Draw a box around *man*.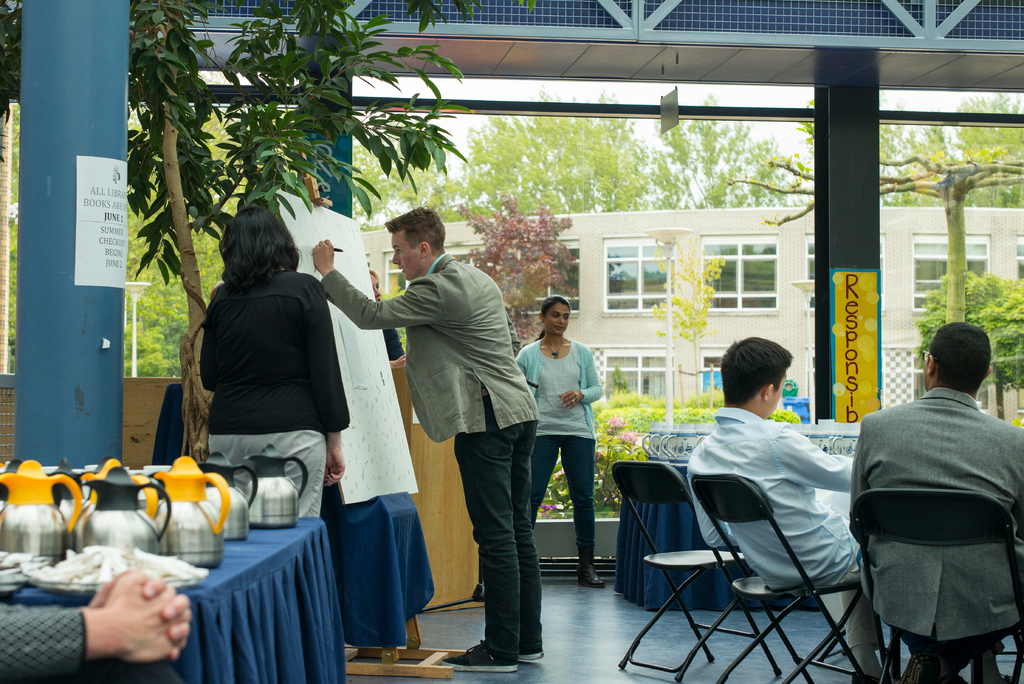
836, 318, 1023, 683.
